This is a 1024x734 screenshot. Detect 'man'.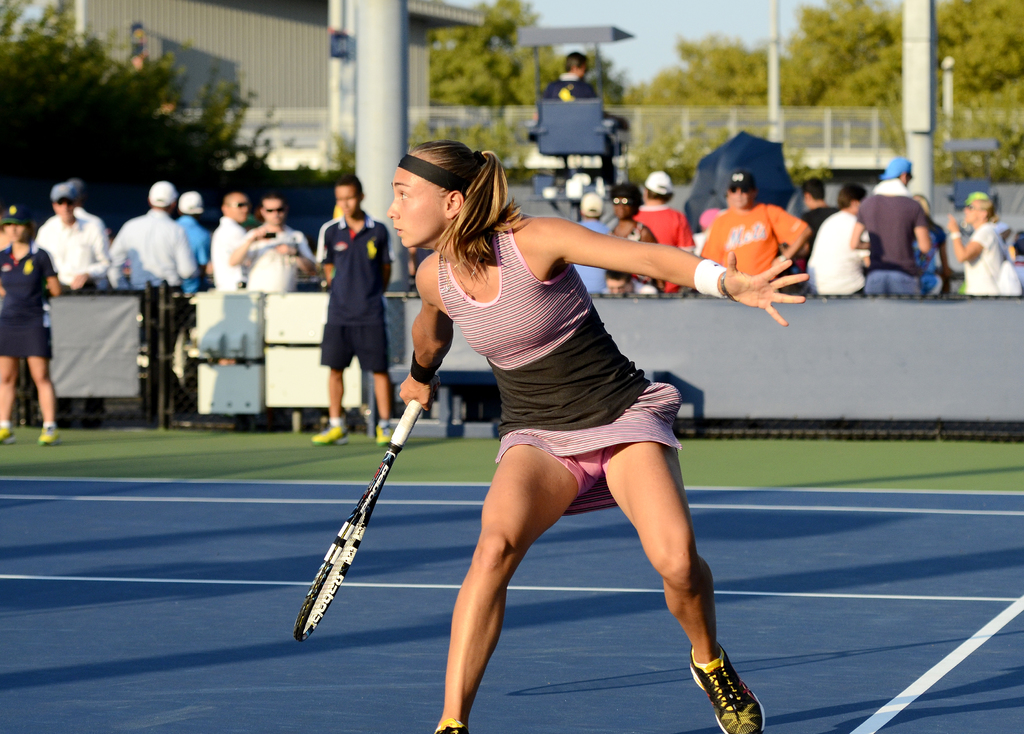
rect(213, 193, 247, 290).
